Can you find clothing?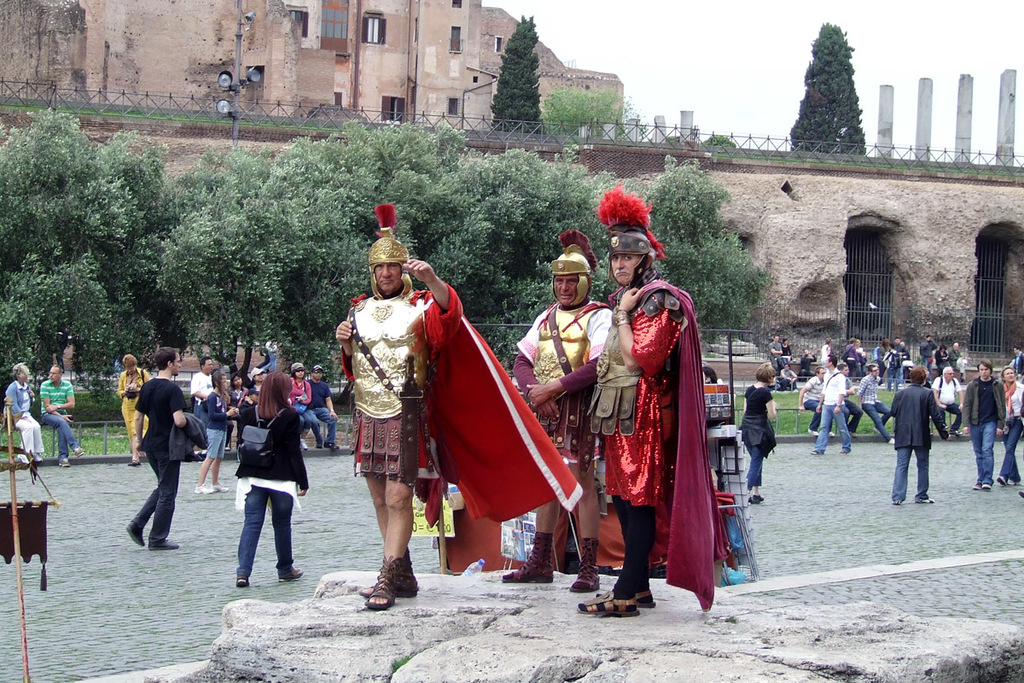
Yes, bounding box: region(191, 370, 211, 425).
